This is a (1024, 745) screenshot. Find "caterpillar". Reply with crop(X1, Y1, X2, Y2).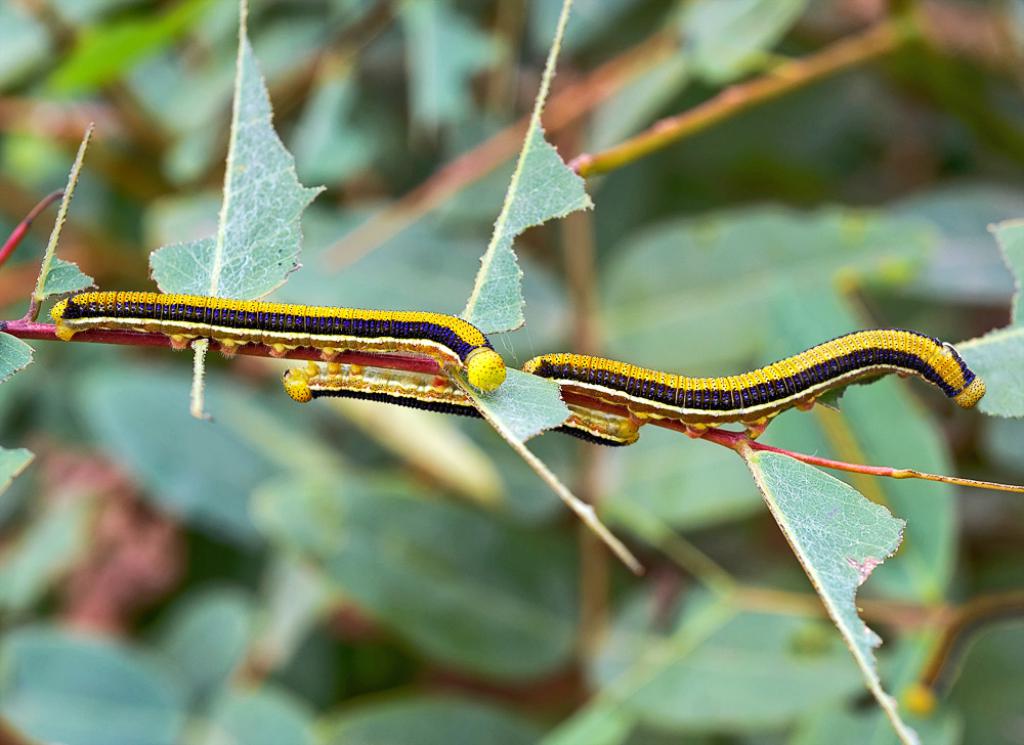
crop(286, 358, 648, 444).
